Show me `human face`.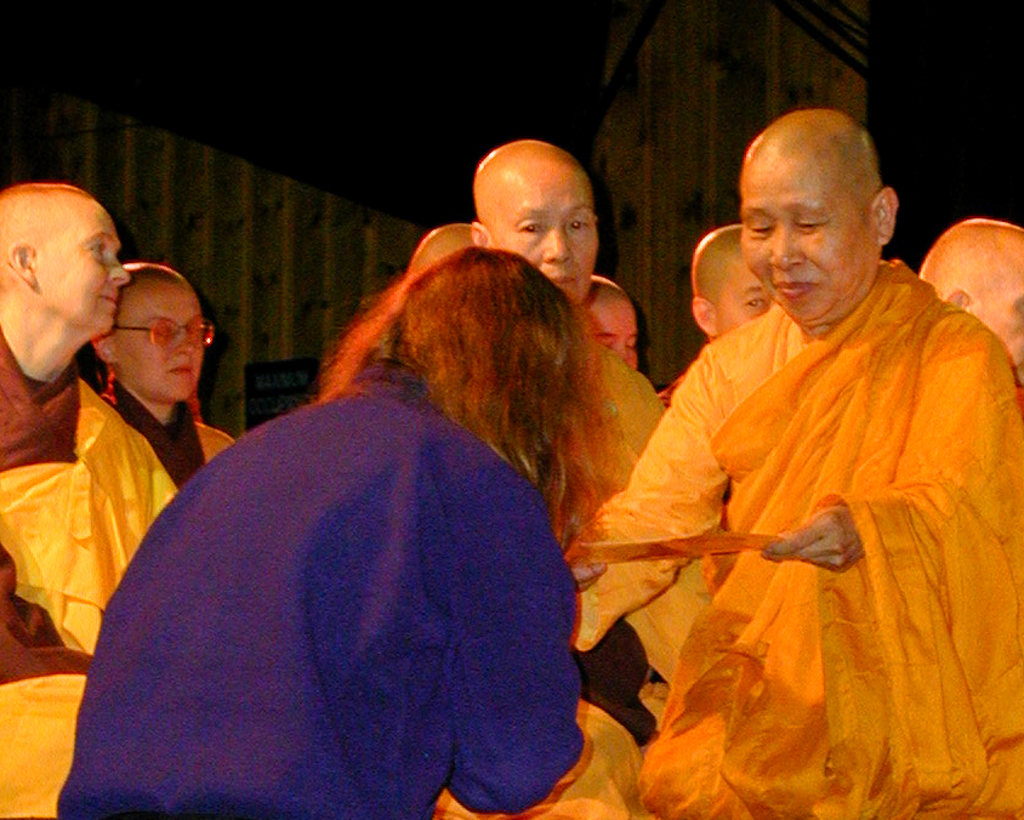
`human face` is here: (740, 167, 870, 321).
